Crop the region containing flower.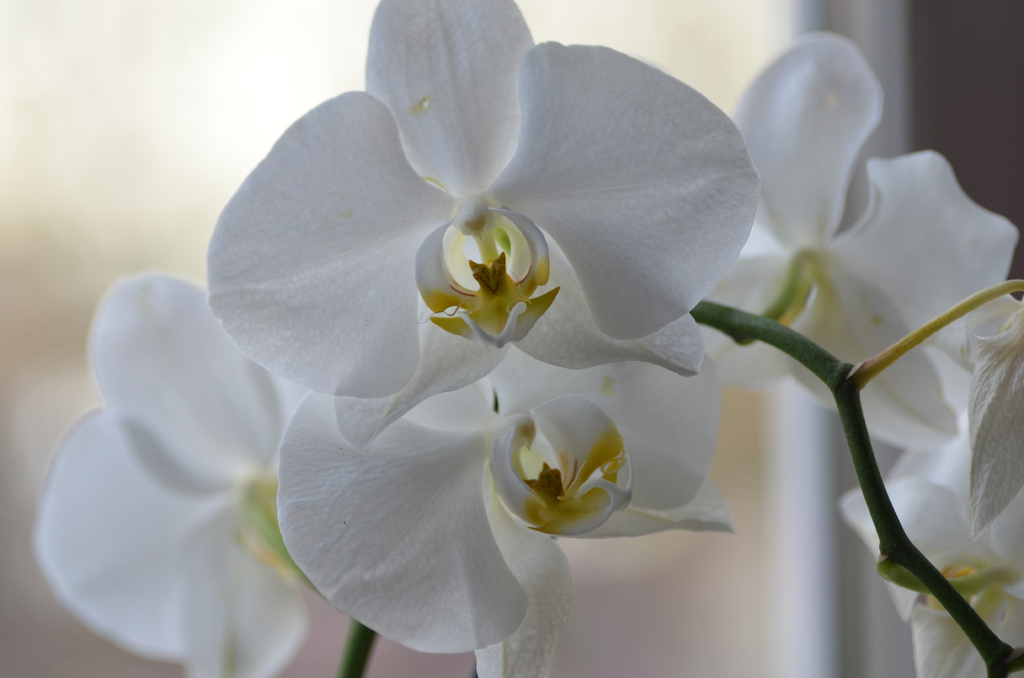
Crop region: 689 33 1023 449.
